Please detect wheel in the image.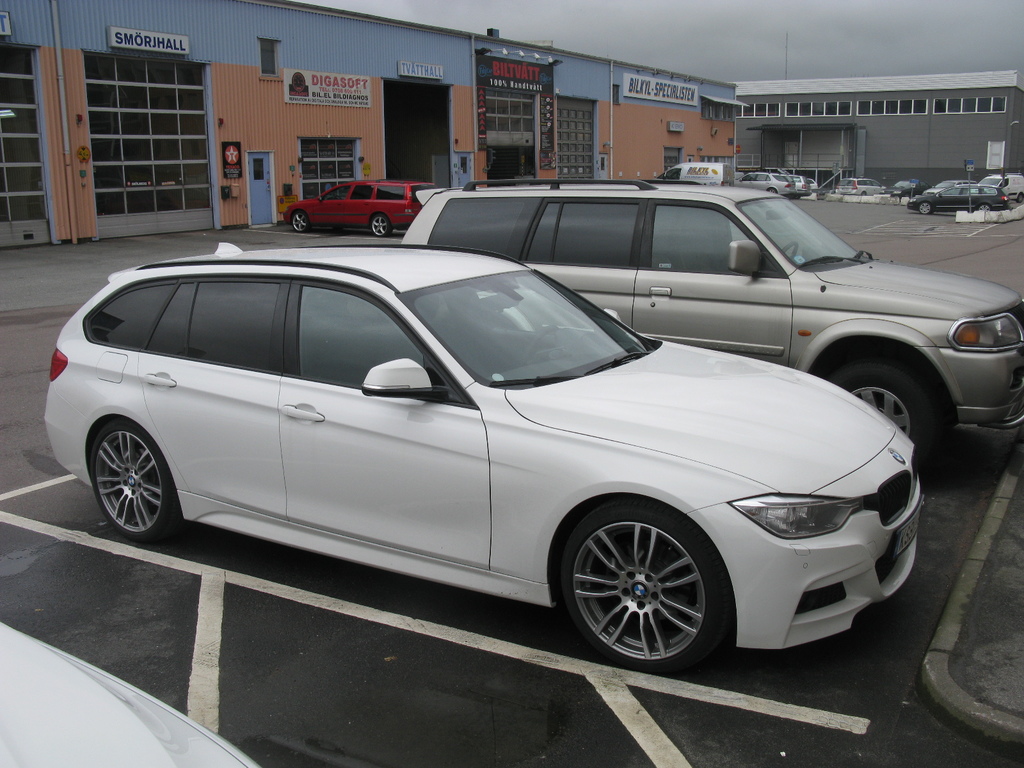
{"x1": 370, "y1": 213, "x2": 394, "y2": 233}.
